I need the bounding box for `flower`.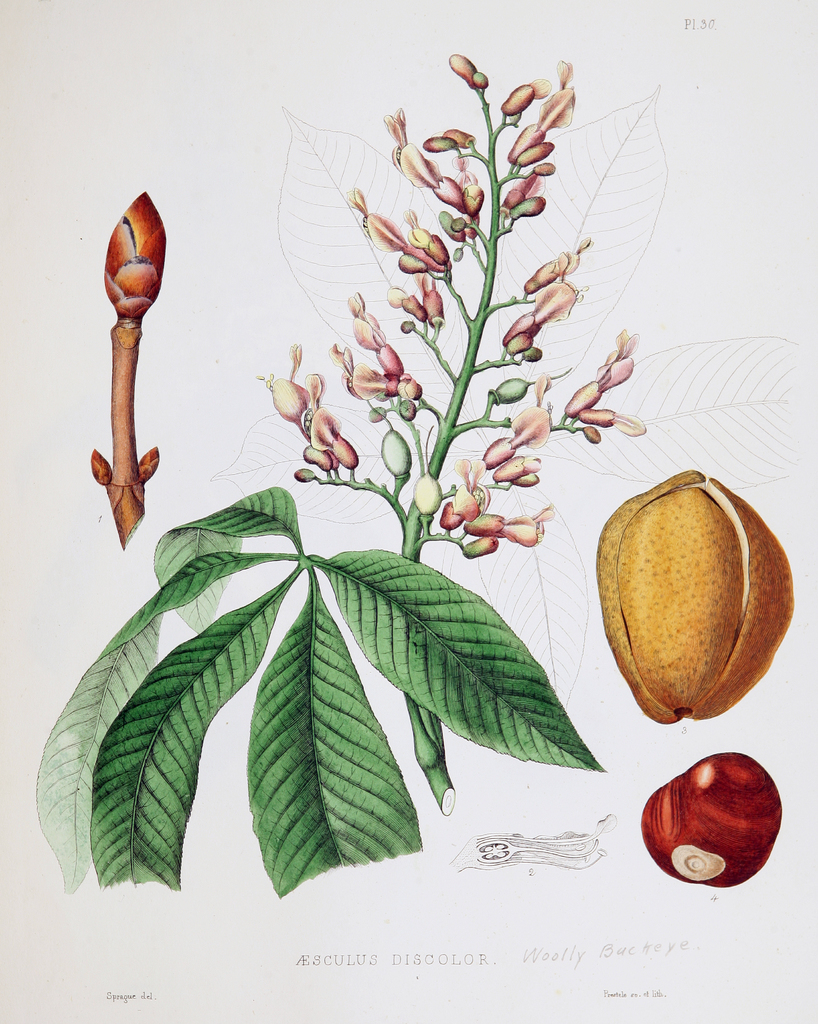
Here it is: left=517, top=236, right=596, bottom=295.
